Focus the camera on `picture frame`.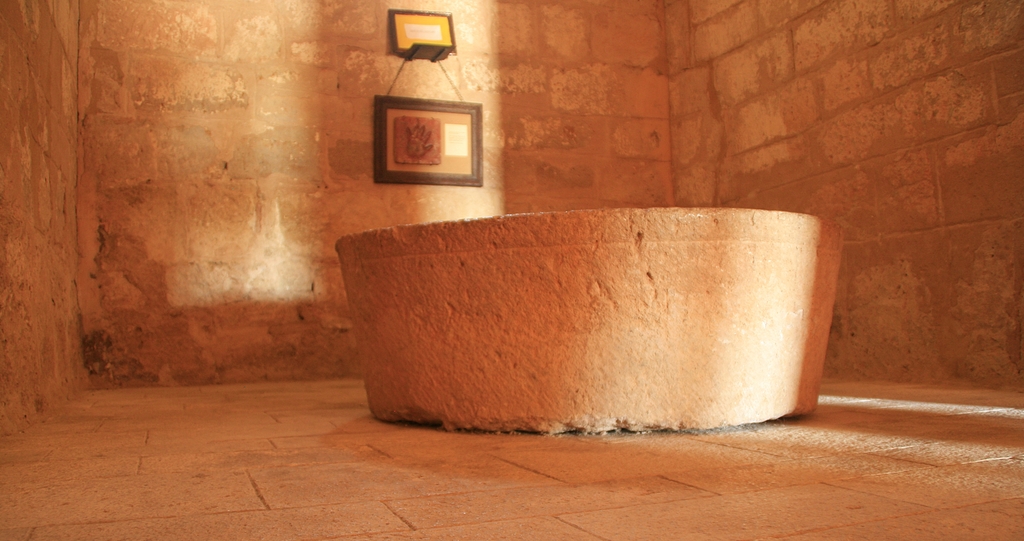
Focus region: box(361, 87, 495, 187).
